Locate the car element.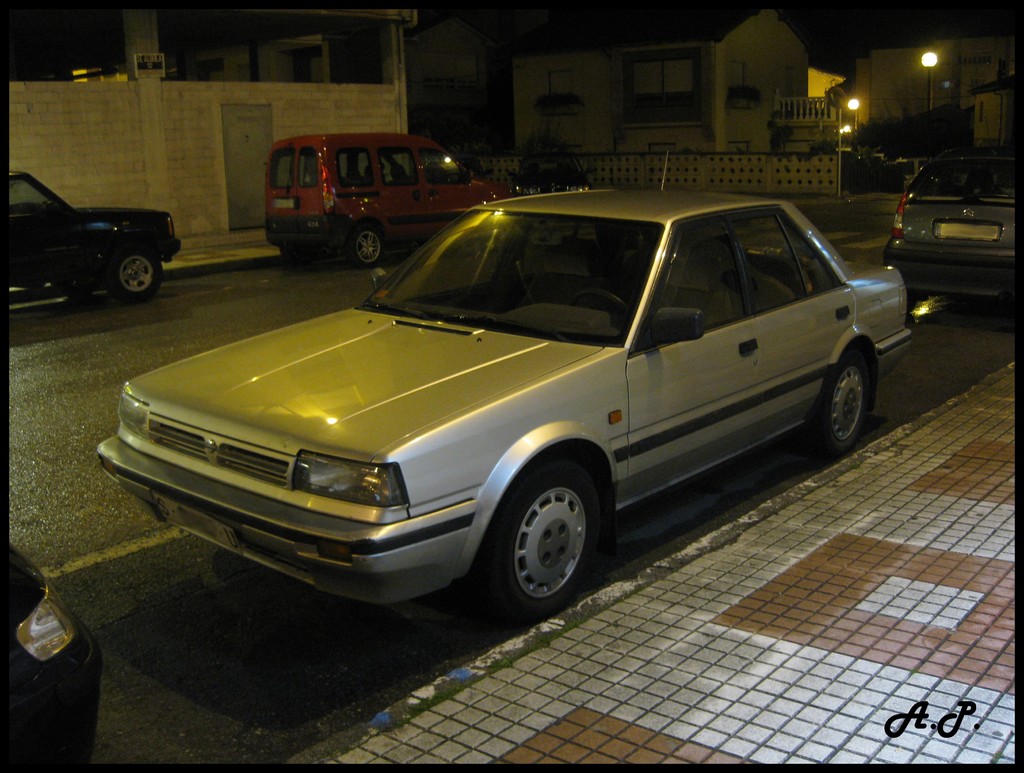
Element bbox: box(0, 532, 104, 772).
